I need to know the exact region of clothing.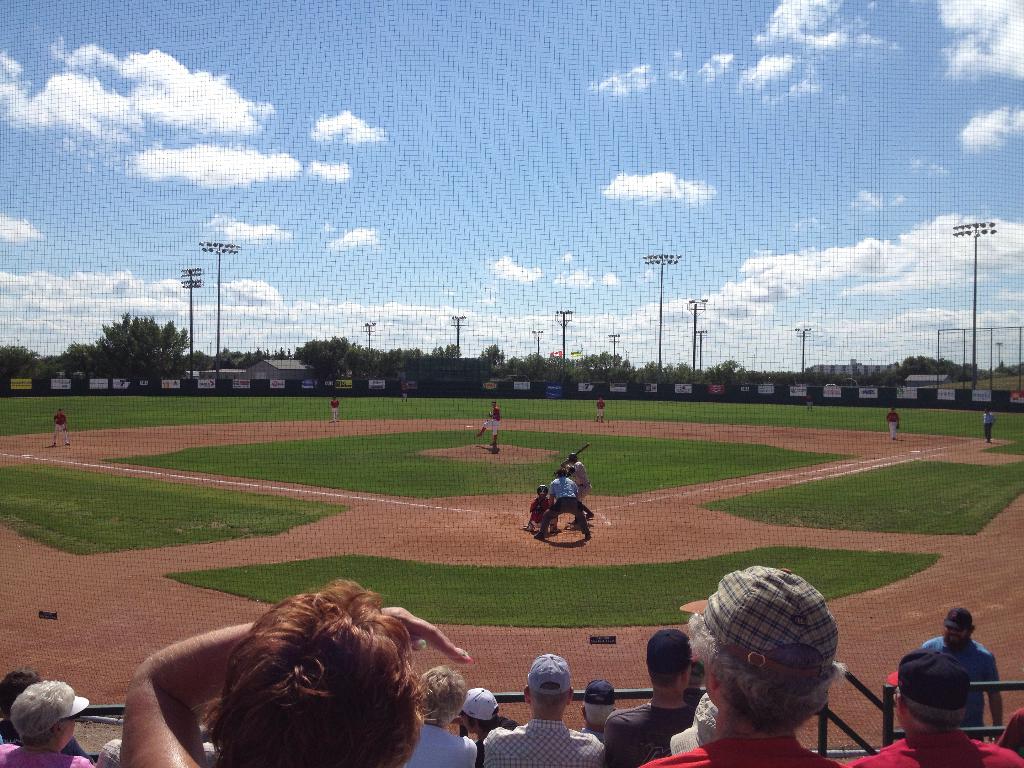
Region: bbox=[55, 415, 67, 444].
